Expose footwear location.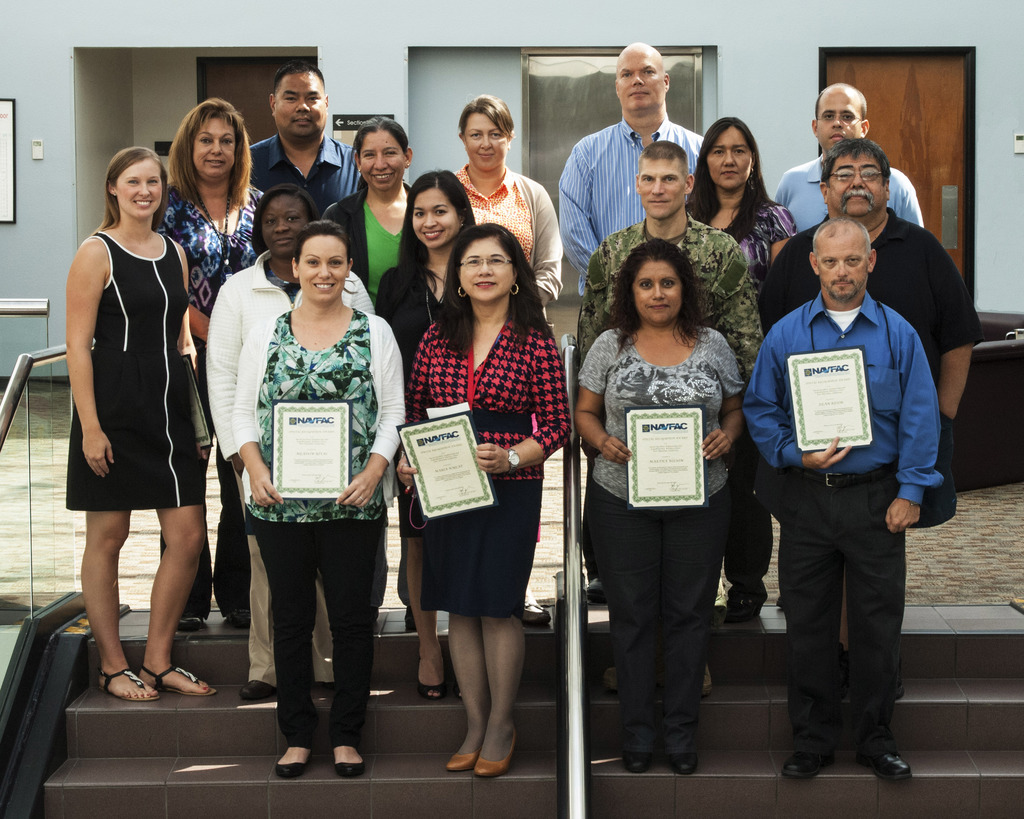
Exposed at bbox=(700, 659, 712, 699).
